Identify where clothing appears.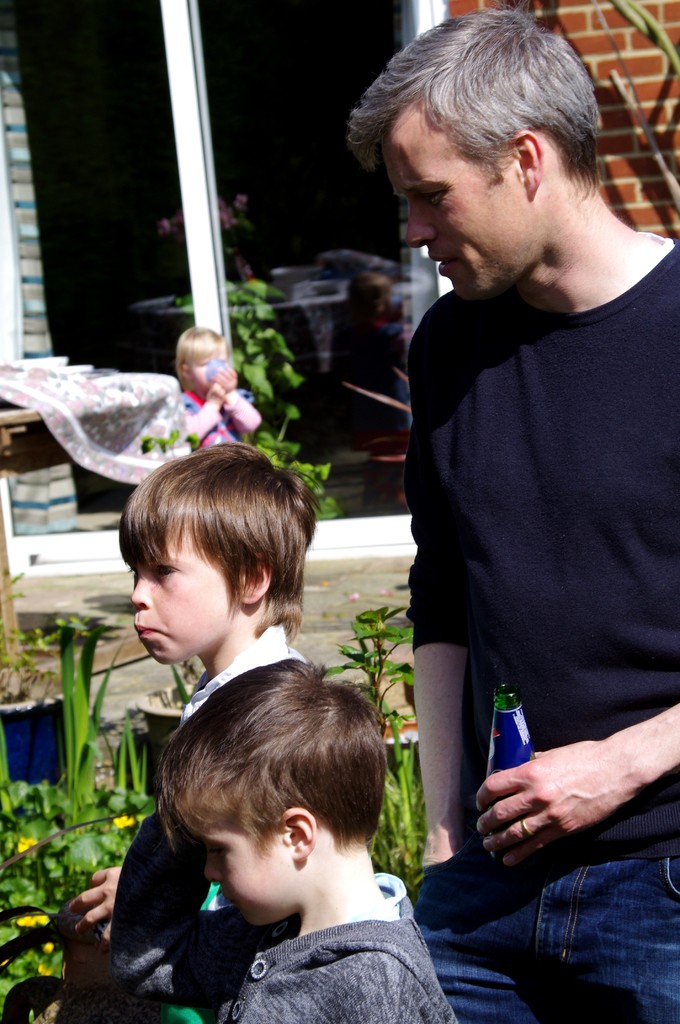
Appears at 185/386/272/451.
